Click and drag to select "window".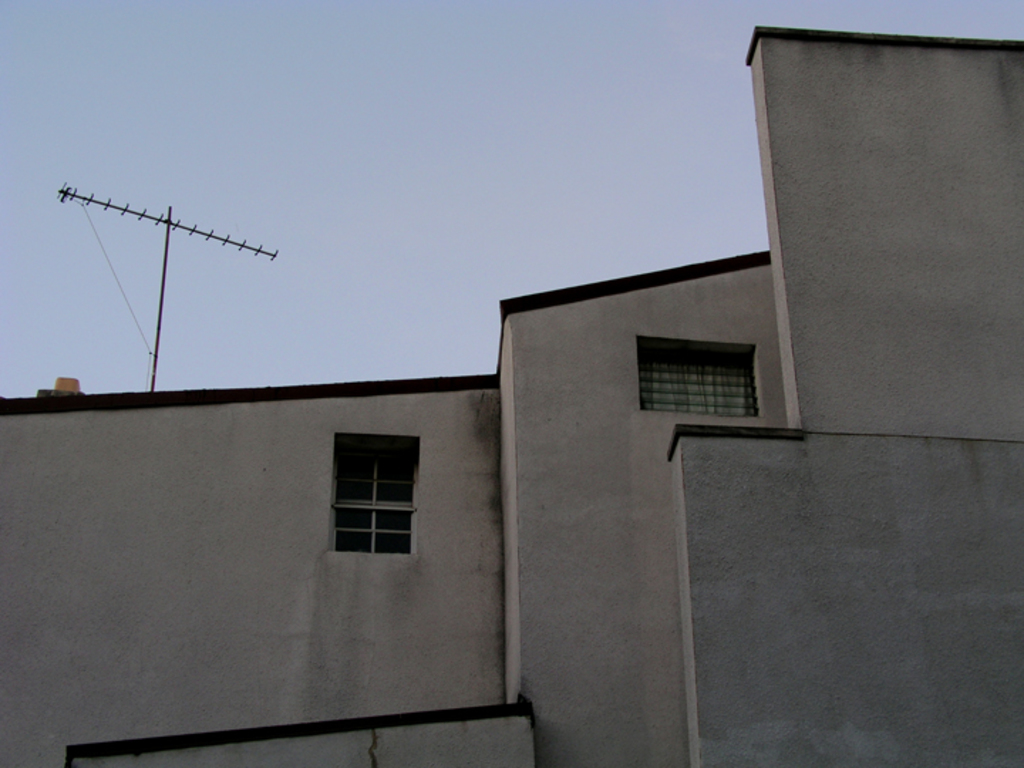
Selection: {"left": 327, "top": 430, "right": 418, "bottom": 572}.
